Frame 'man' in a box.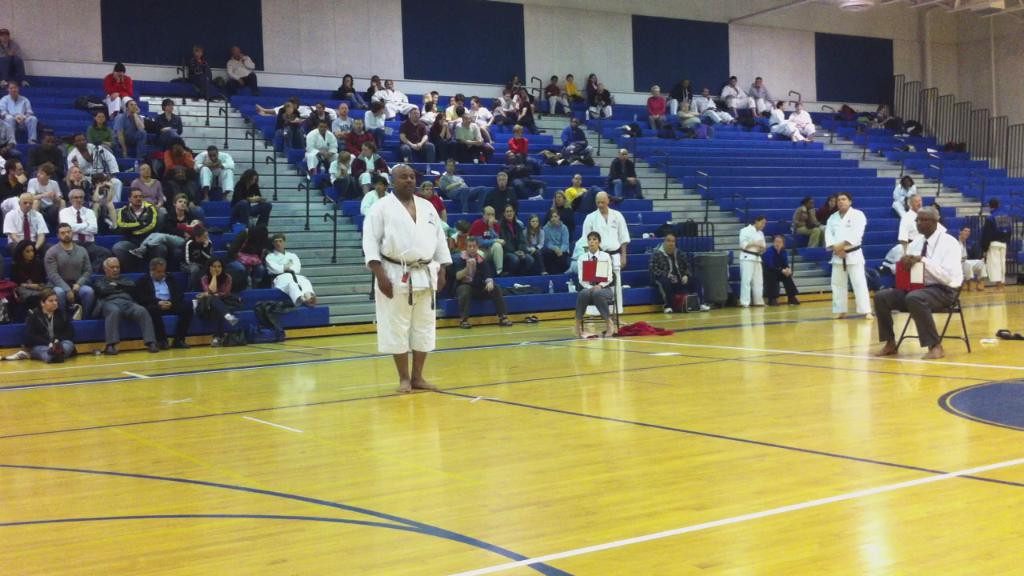
[x1=0, y1=82, x2=41, y2=152].
